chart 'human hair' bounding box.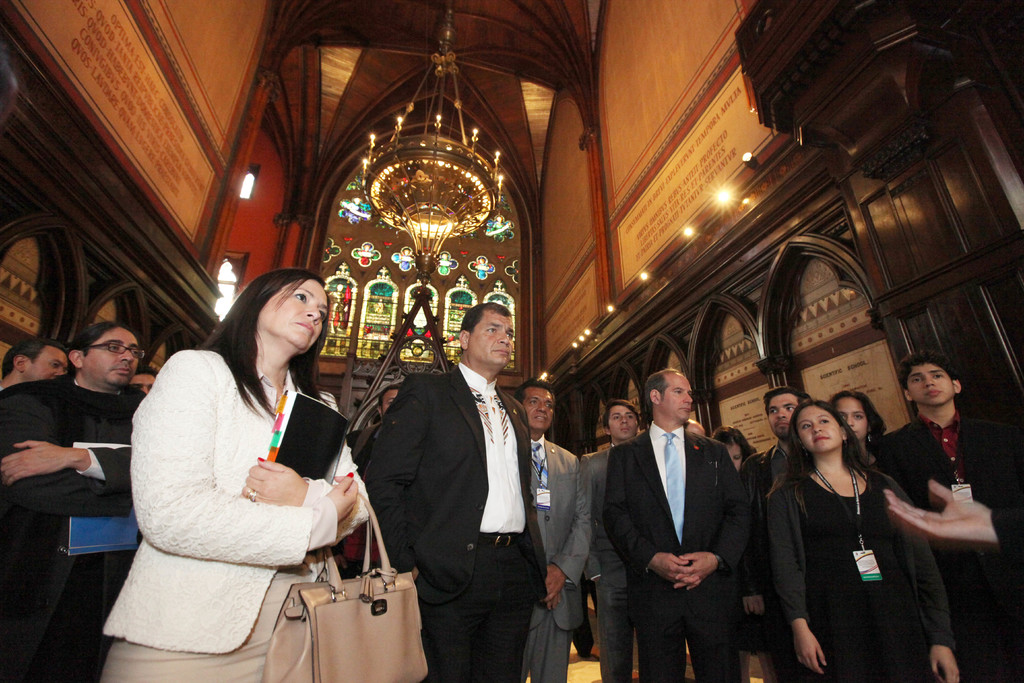
Charted: rect(715, 425, 758, 466).
